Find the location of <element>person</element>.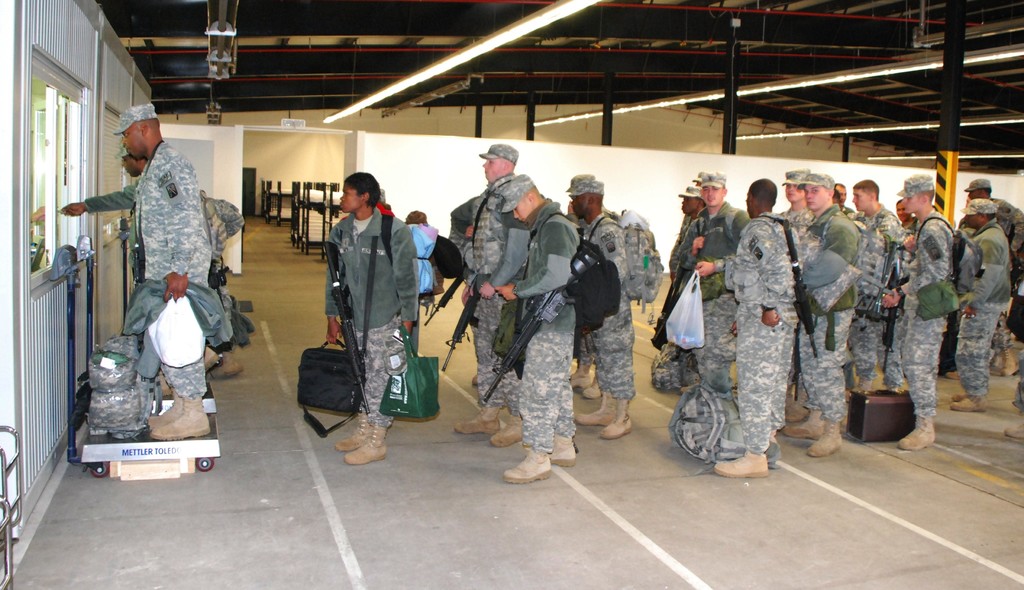
Location: locate(880, 175, 956, 459).
